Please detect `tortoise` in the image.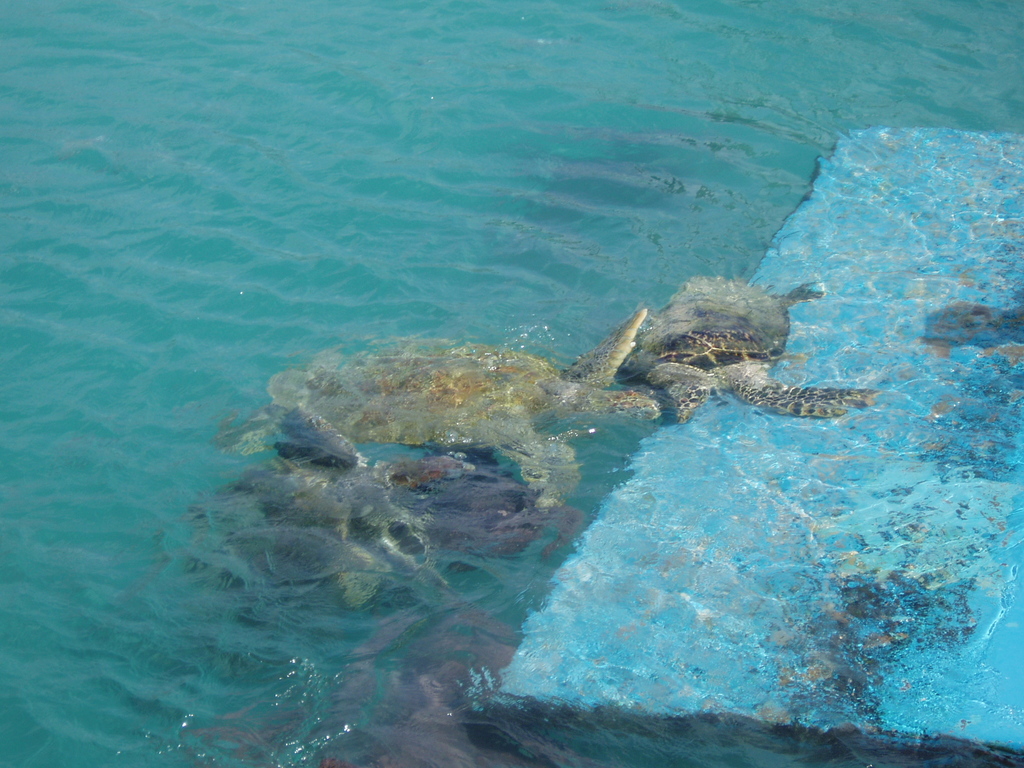
detection(228, 307, 662, 490).
